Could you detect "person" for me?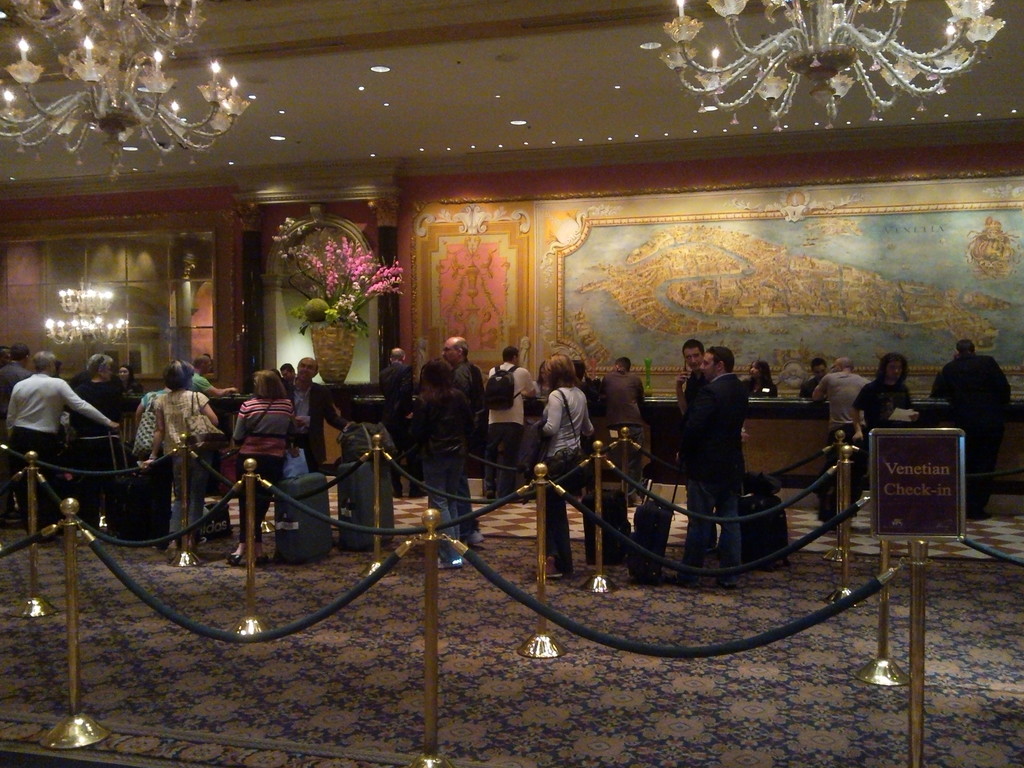
Detection result: x1=678, y1=342, x2=709, y2=544.
